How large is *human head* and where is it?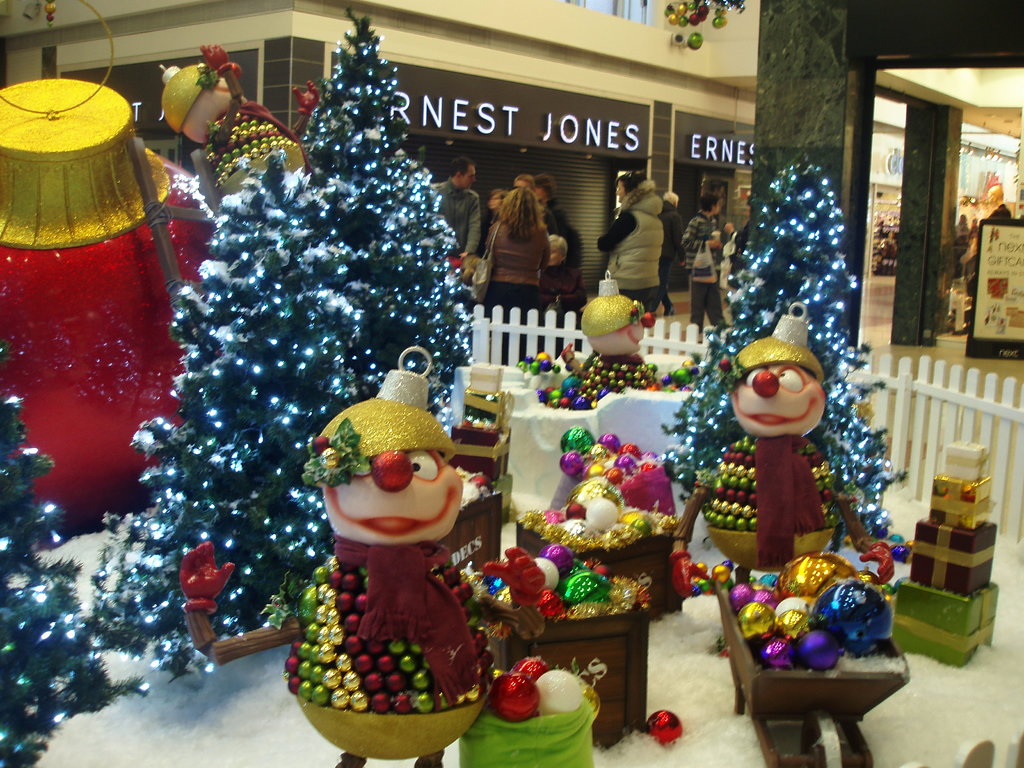
Bounding box: rect(462, 161, 477, 188).
